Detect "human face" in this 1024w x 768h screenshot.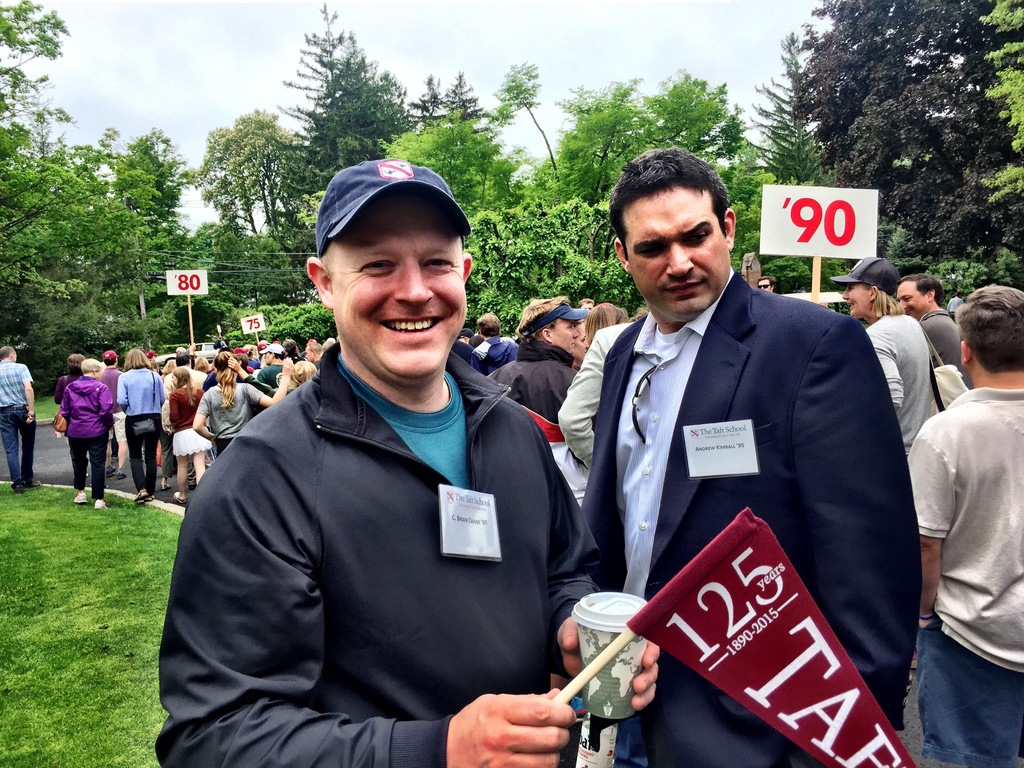
Detection: <region>756, 276, 772, 291</region>.
